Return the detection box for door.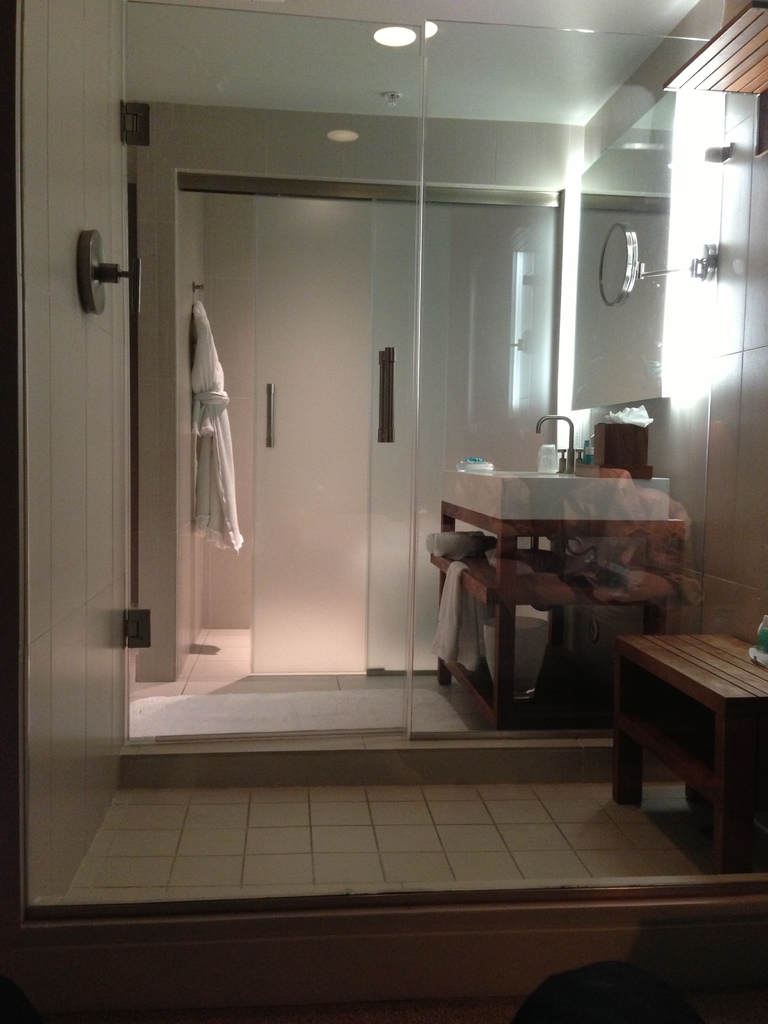
bbox(399, 16, 765, 742).
